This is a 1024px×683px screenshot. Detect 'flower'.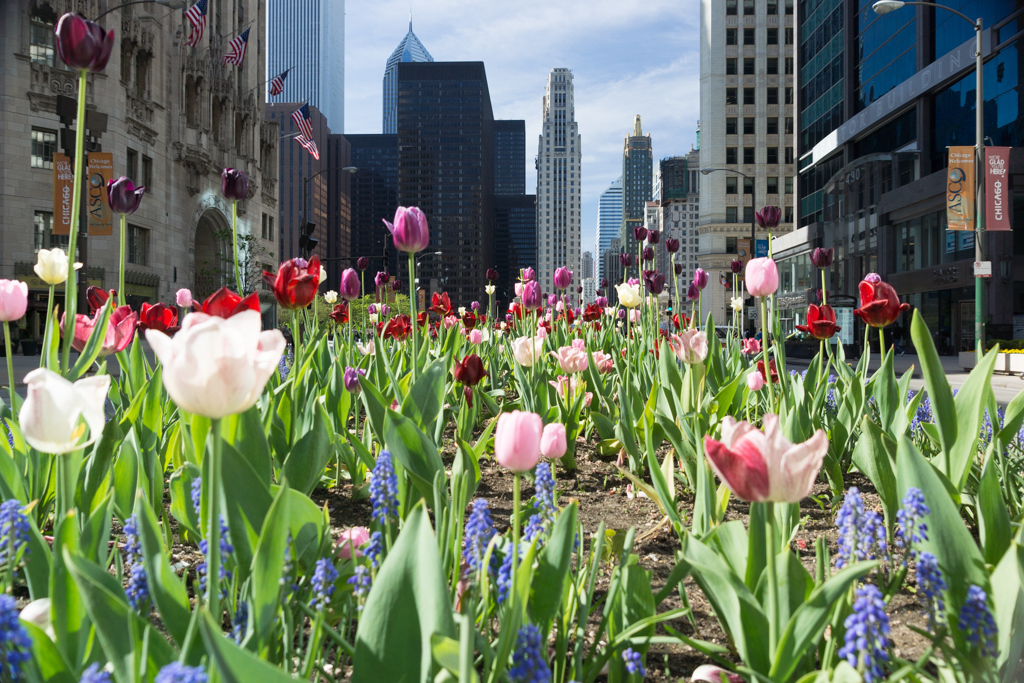
[80, 662, 114, 682].
